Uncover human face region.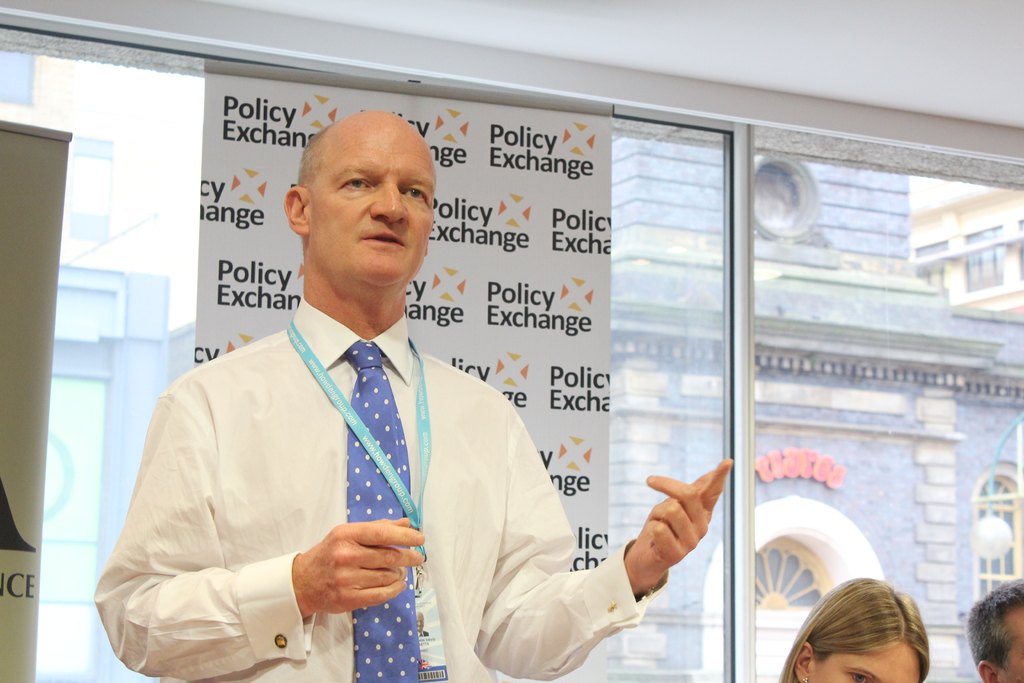
Uncovered: [left=309, top=127, right=434, bottom=281].
